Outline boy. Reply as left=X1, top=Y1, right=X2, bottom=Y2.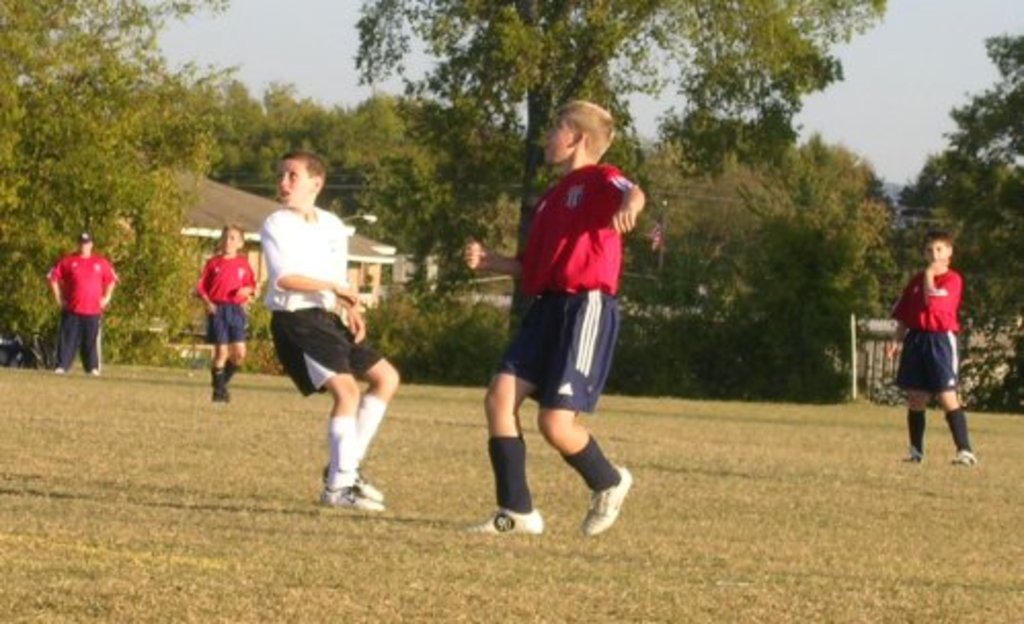
left=895, top=248, right=973, bottom=472.
